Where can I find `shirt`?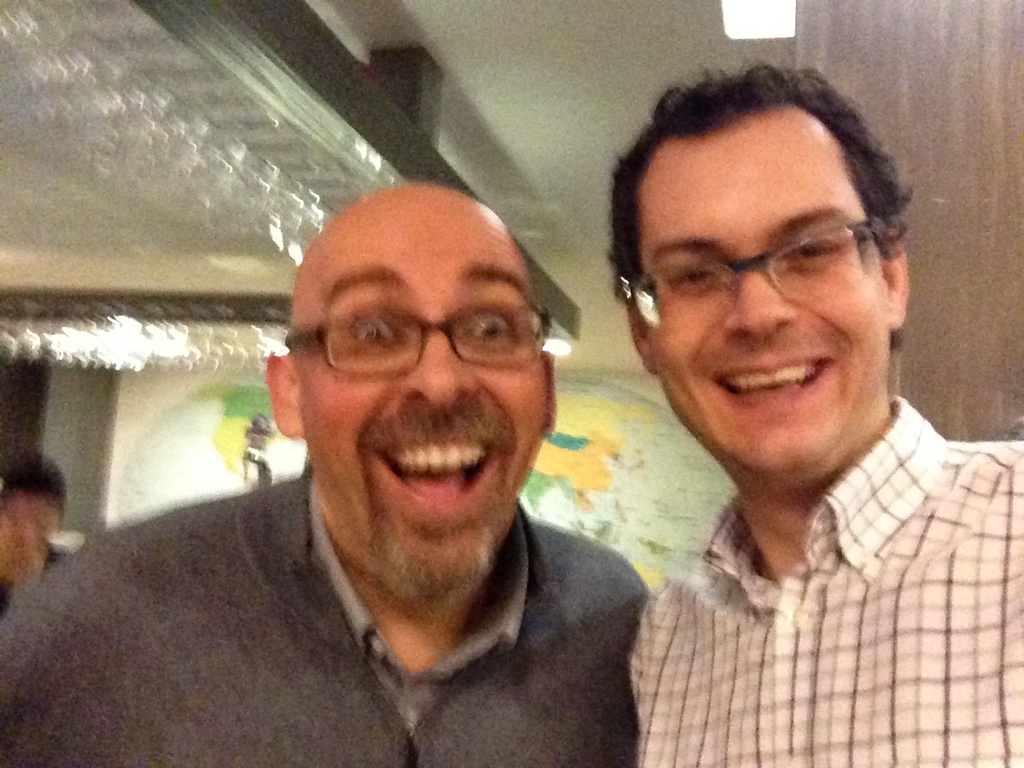
You can find it at [left=635, top=398, right=1023, bottom=767].
